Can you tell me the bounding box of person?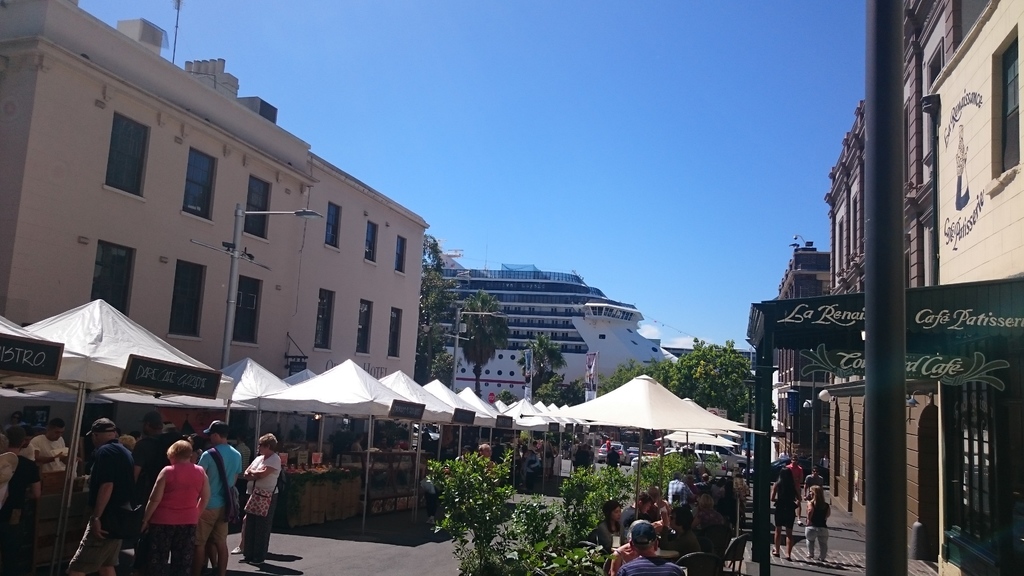
rect(241, 434, 286, 564).
